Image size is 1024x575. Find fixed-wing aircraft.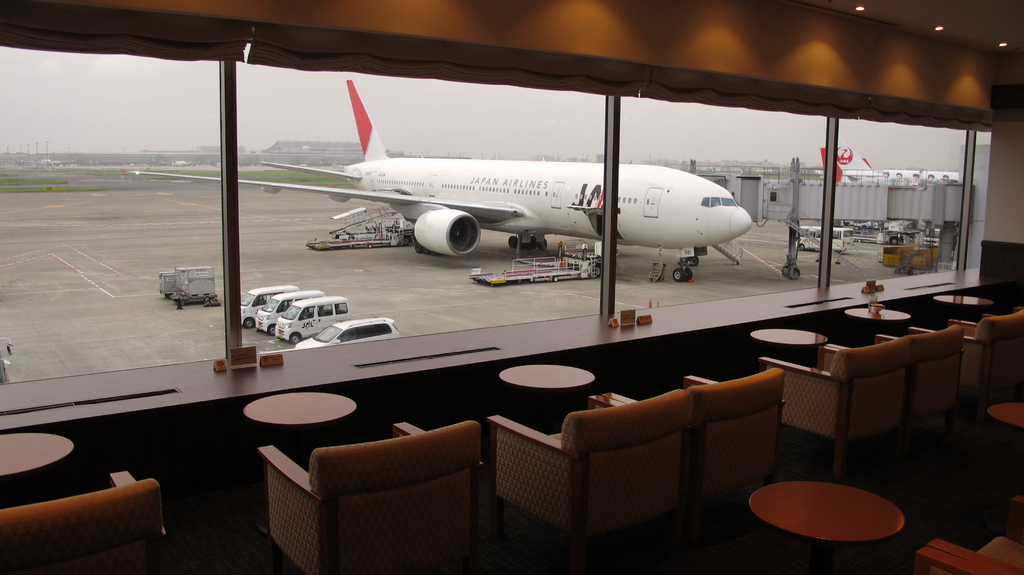
box=[127, 81, 754, 282].
